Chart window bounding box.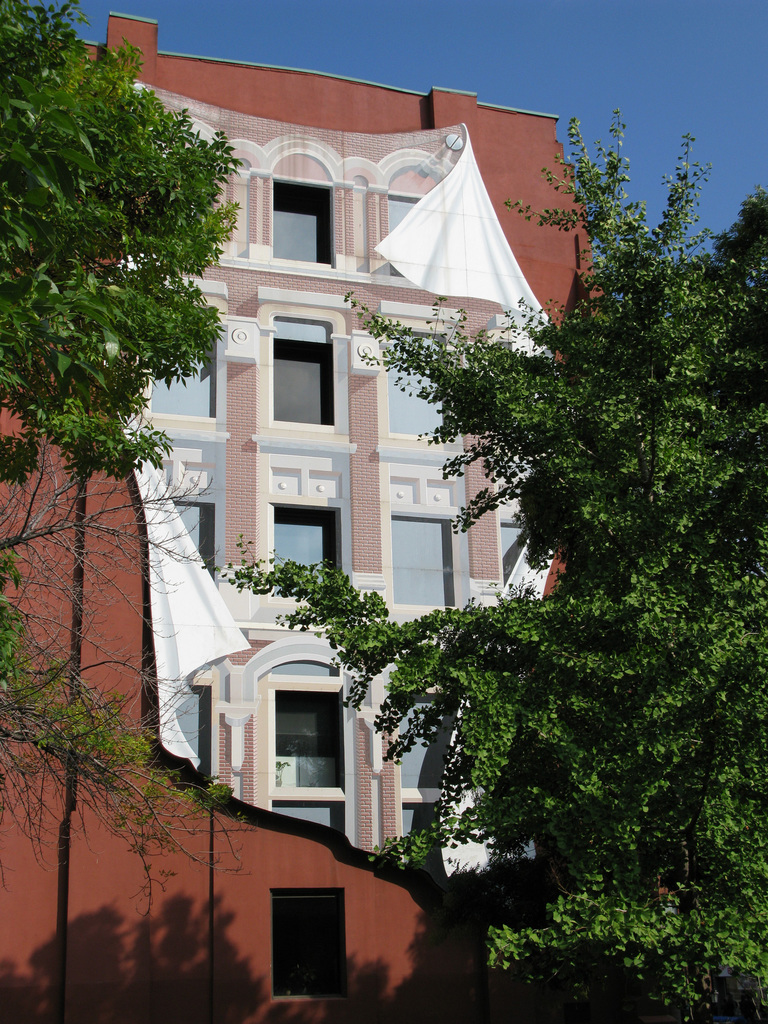
Charted: (x1=384, y1=192, x2=429, y2=283).
